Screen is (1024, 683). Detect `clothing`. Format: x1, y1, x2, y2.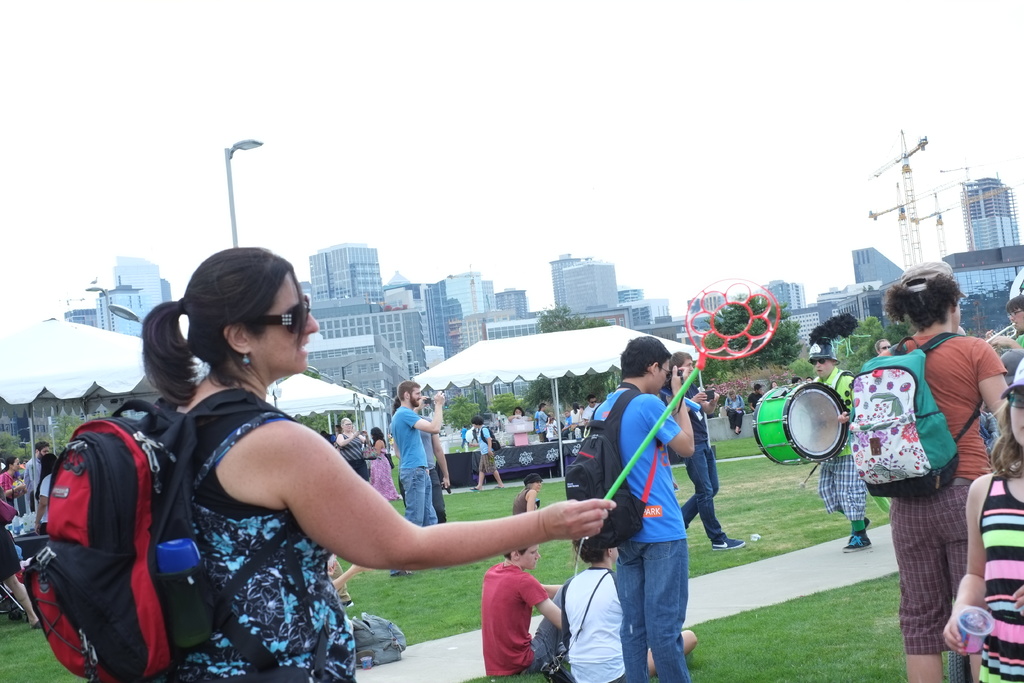
479, 562, 561, 675.
